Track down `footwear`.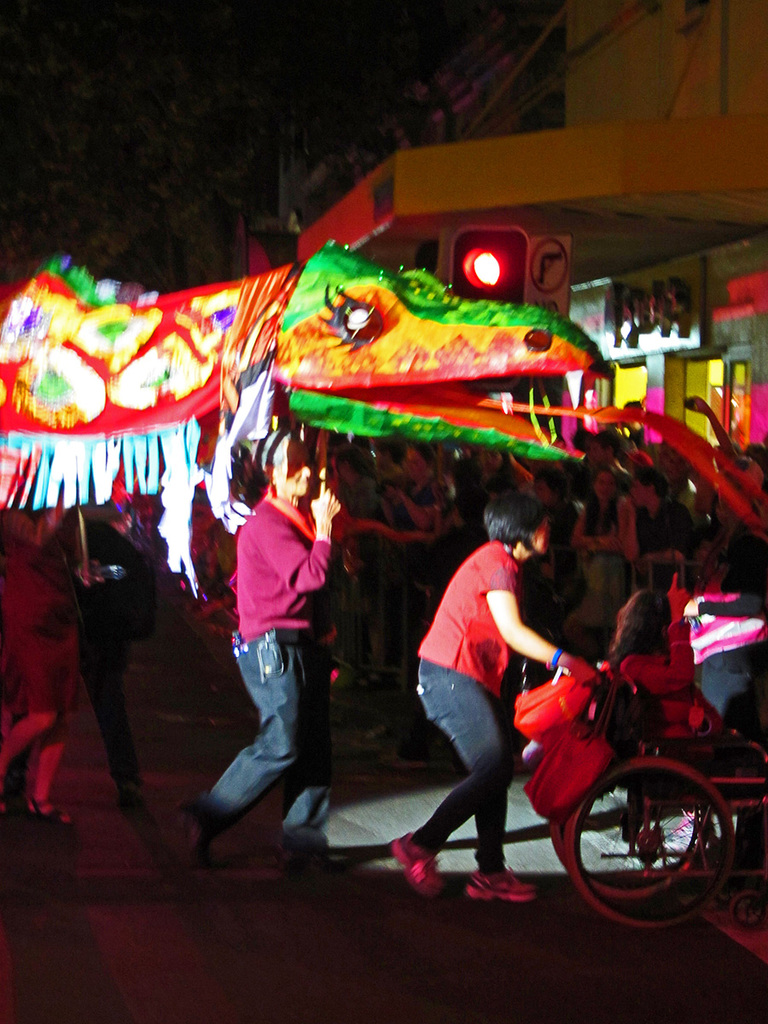
Tracked to detection(22, 796, 79, 826).
